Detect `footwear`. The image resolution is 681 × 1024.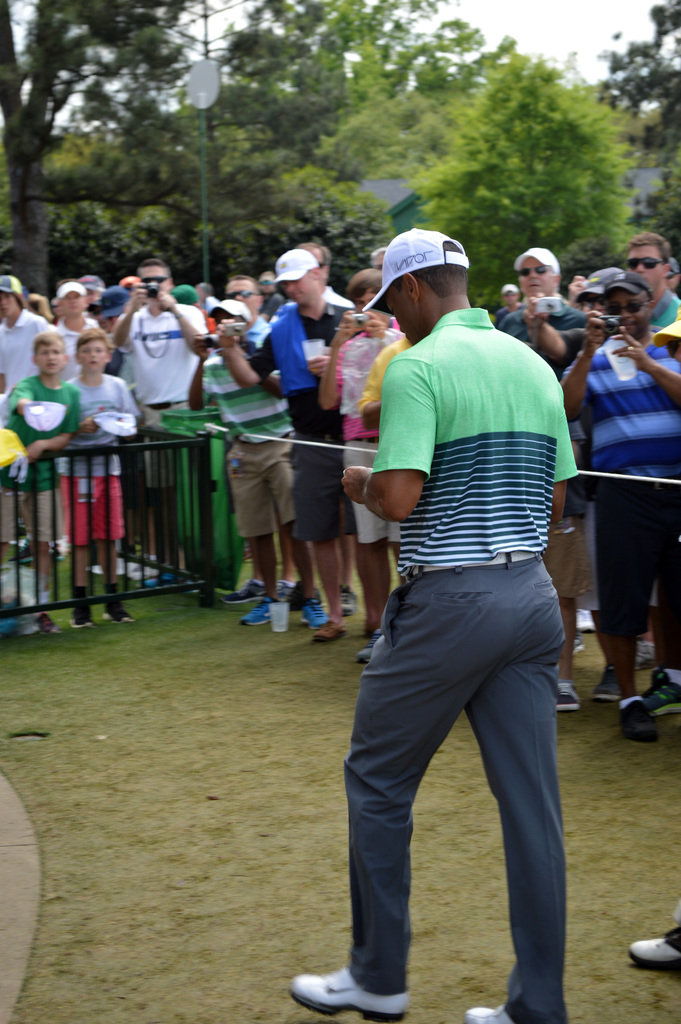
<bbox>358, 631, 382, 664</bbox>.
